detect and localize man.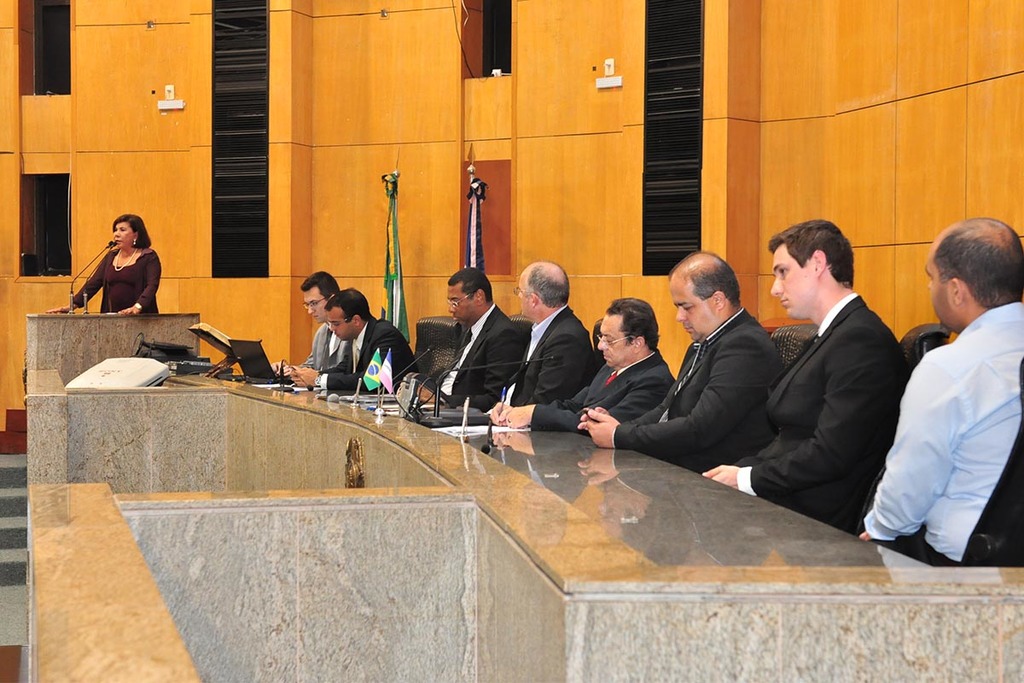
Localized at <bbox>700, 217, 907, 535</bbox>.
